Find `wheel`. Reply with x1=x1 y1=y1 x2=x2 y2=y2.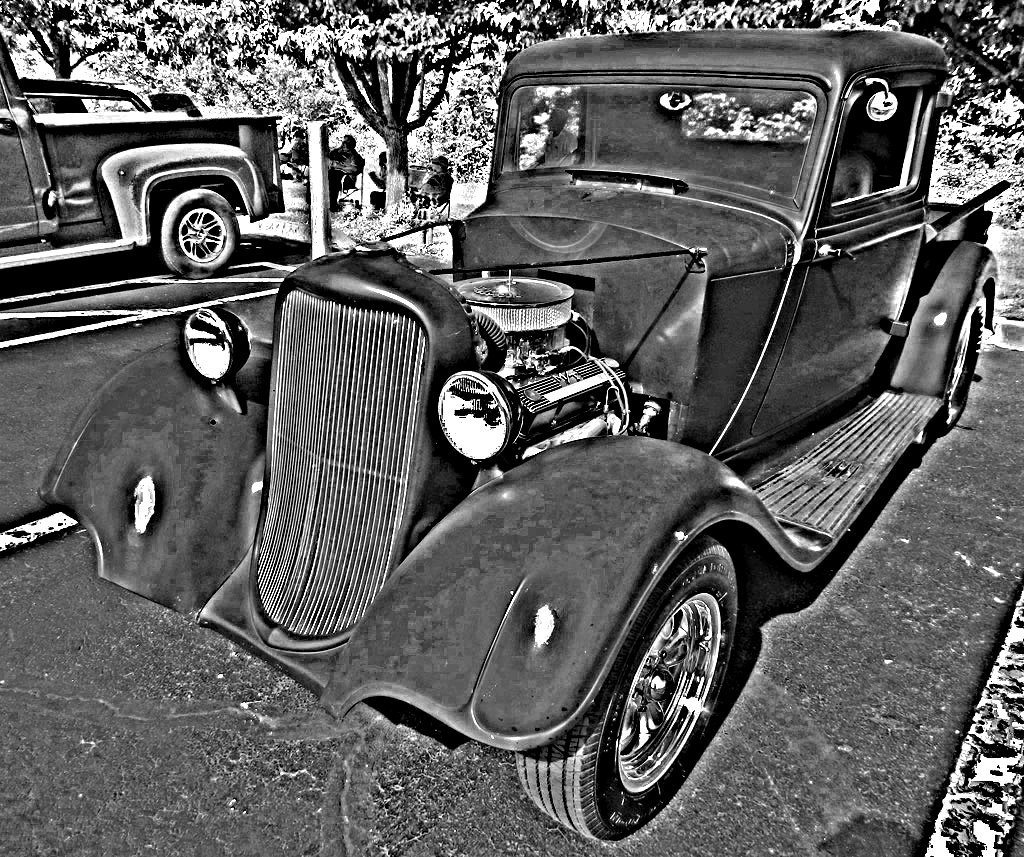
x1=529 y1=520 x2=739 y2=847.
